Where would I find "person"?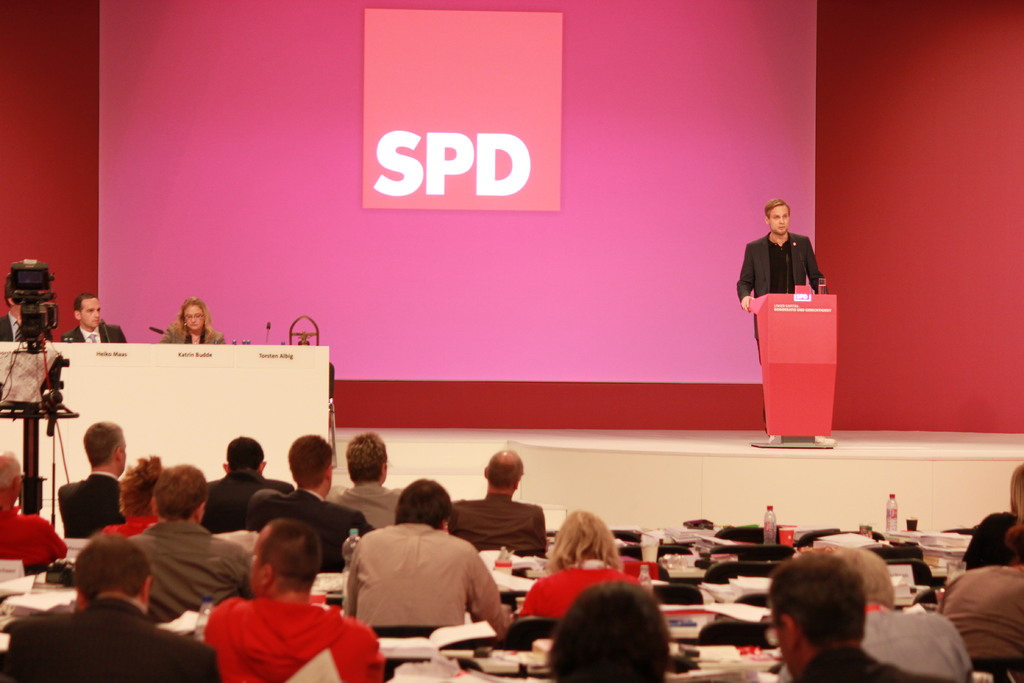
At region(59, 292, 127, 343).
